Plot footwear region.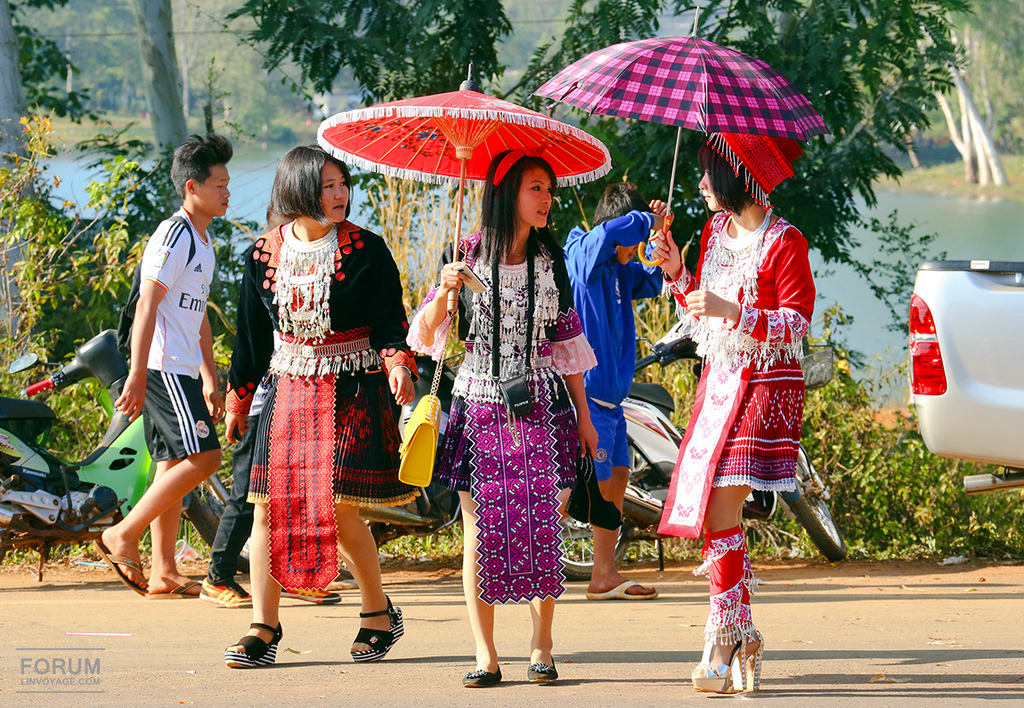
Plotted at BBox(593, 579, 662, 600).
